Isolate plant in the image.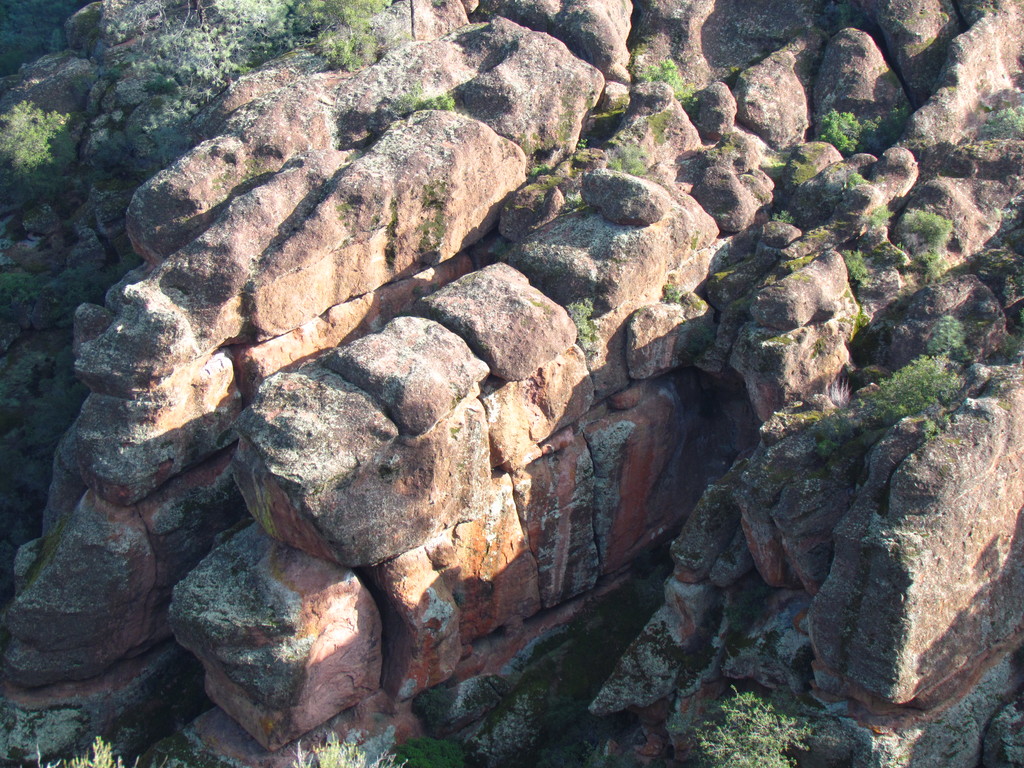
Isolated region: x1=0 y1=262 x2=44 y2=339.
